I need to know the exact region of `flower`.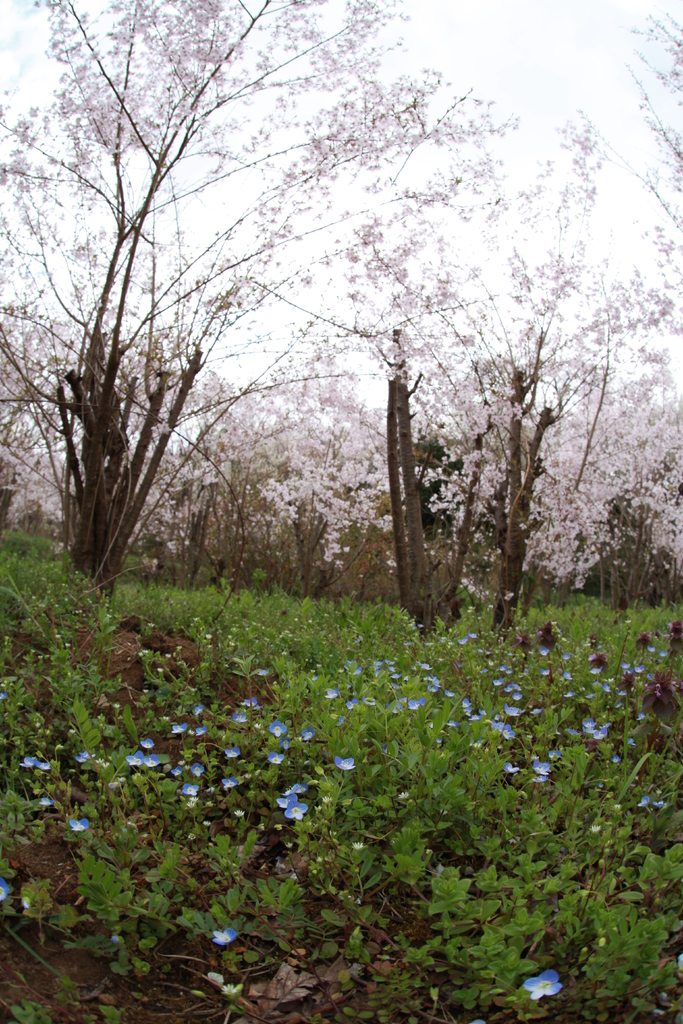
Region: BBox(523, 967, 564, 1000).
